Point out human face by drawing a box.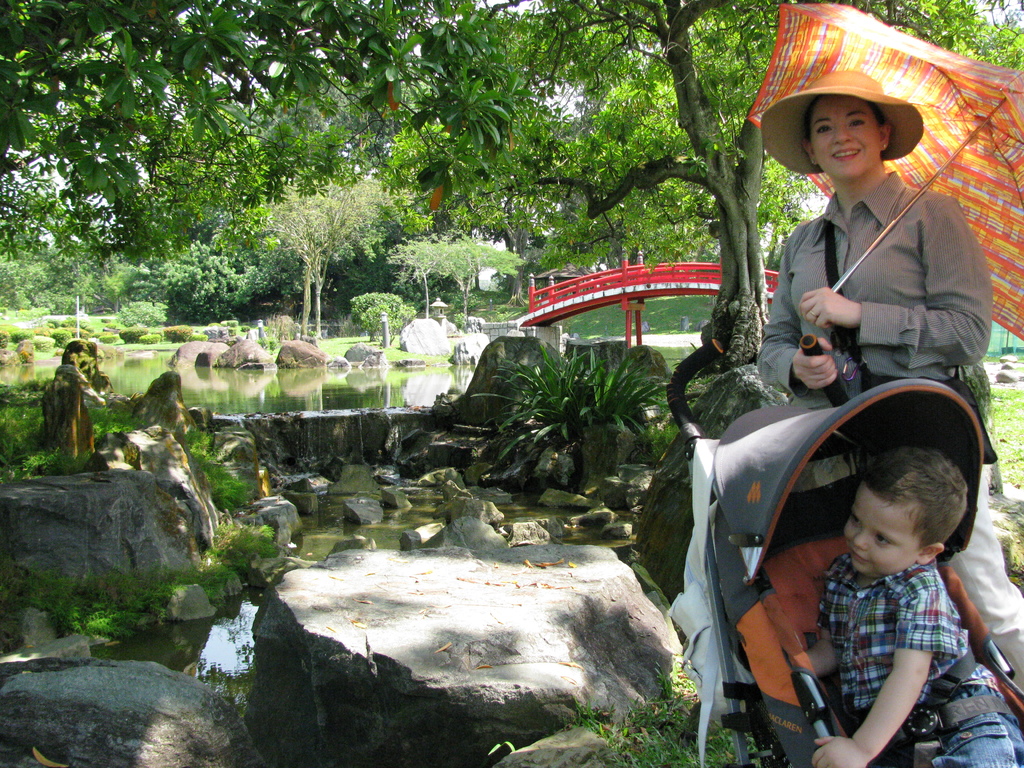
<region>843, 483, 925, 579</region>.
